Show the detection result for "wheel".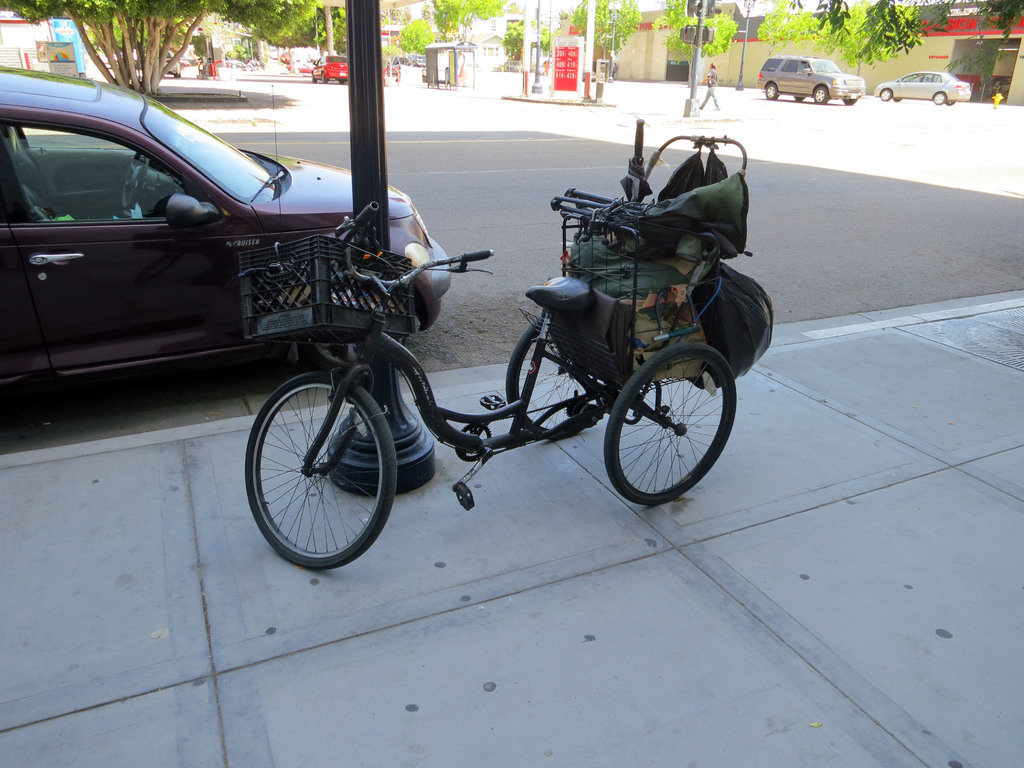
bbox(122, 152, 148, 211).
